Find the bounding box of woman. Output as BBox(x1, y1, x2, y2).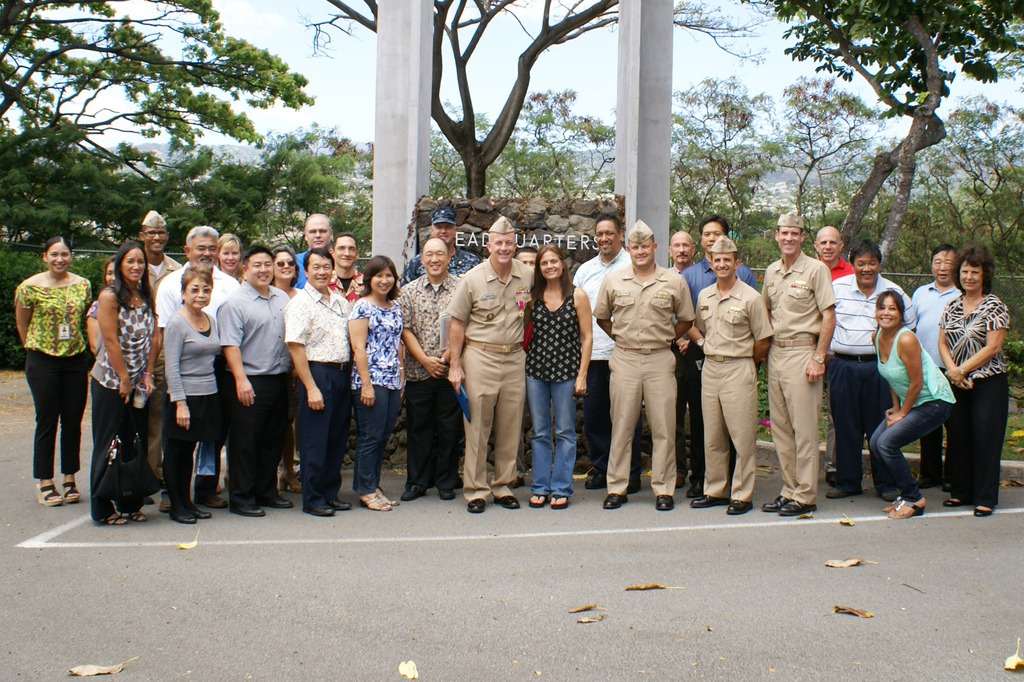
BBox(211, 233, 246, 284).
